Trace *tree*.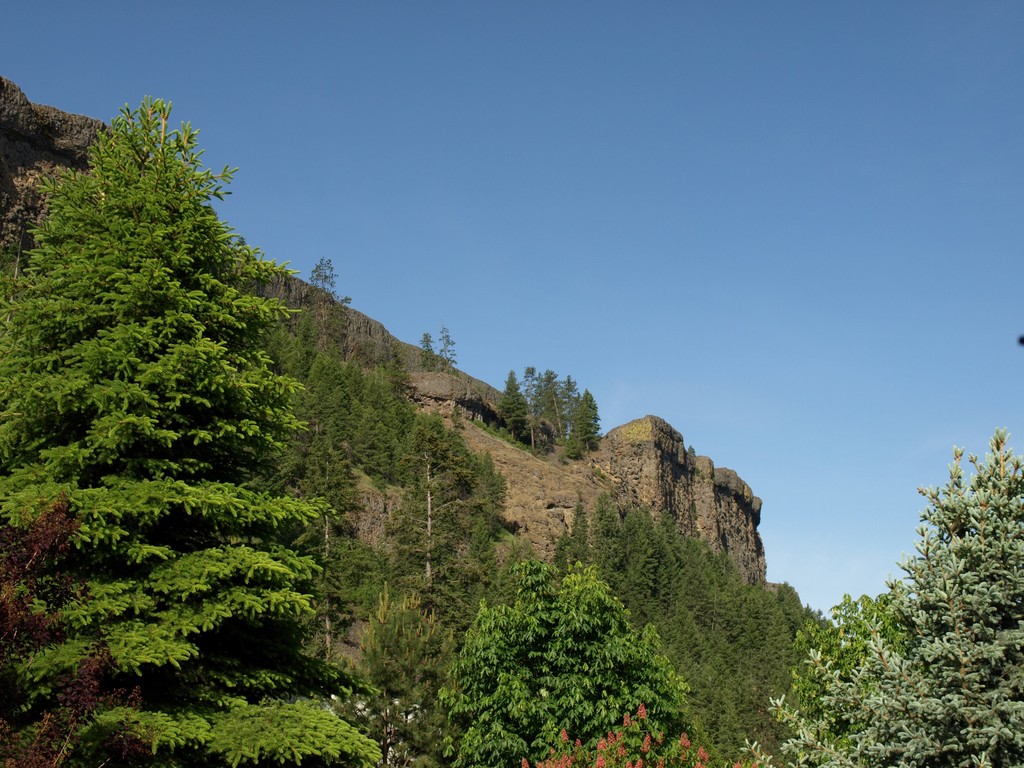
Traced to {"x1": 748, "y1": 430, "x2": 1023, "y2": 764}.
